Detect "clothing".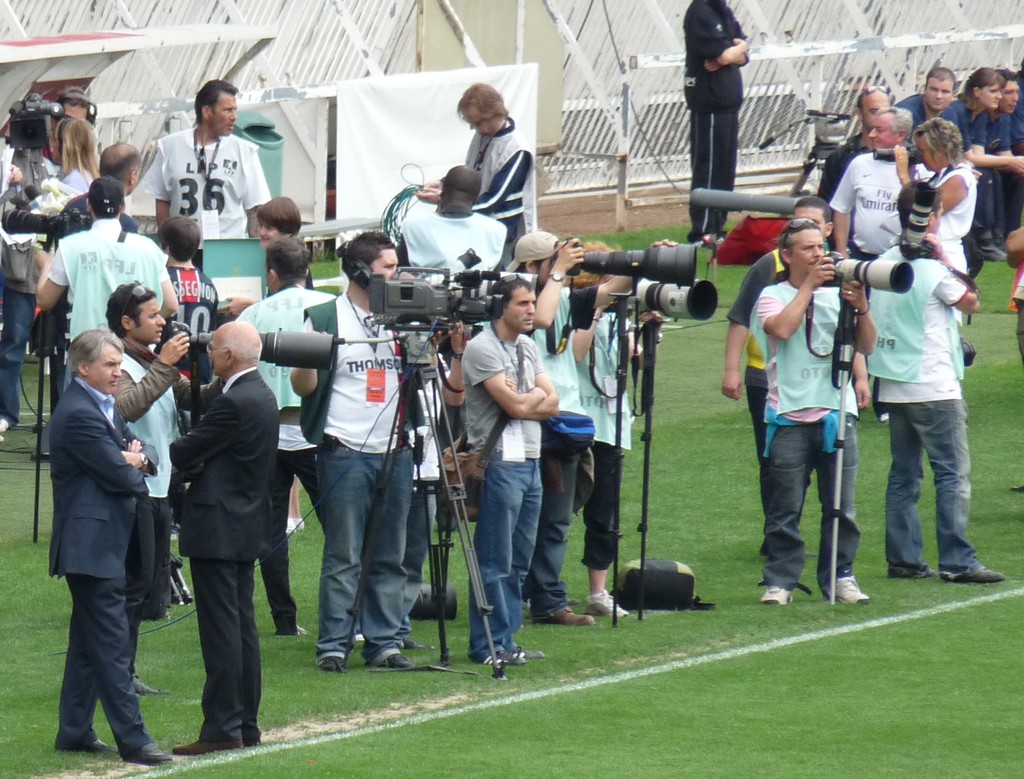
Detected at [x1=399, y1=202, x2=509, y2=490].
